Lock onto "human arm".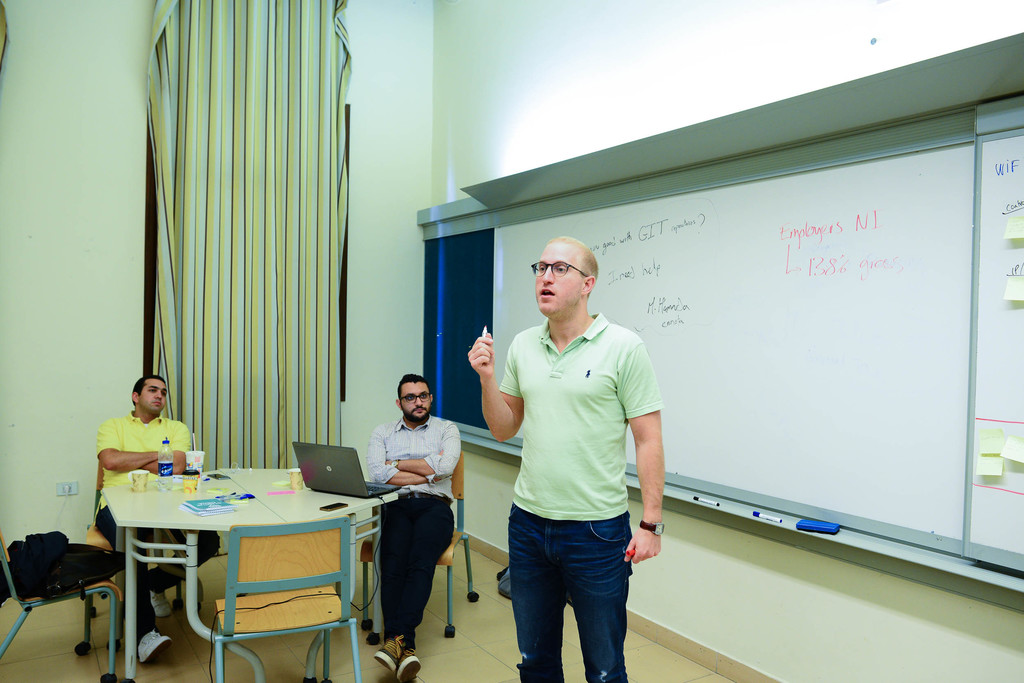
Locked: (621,336,665,564).
